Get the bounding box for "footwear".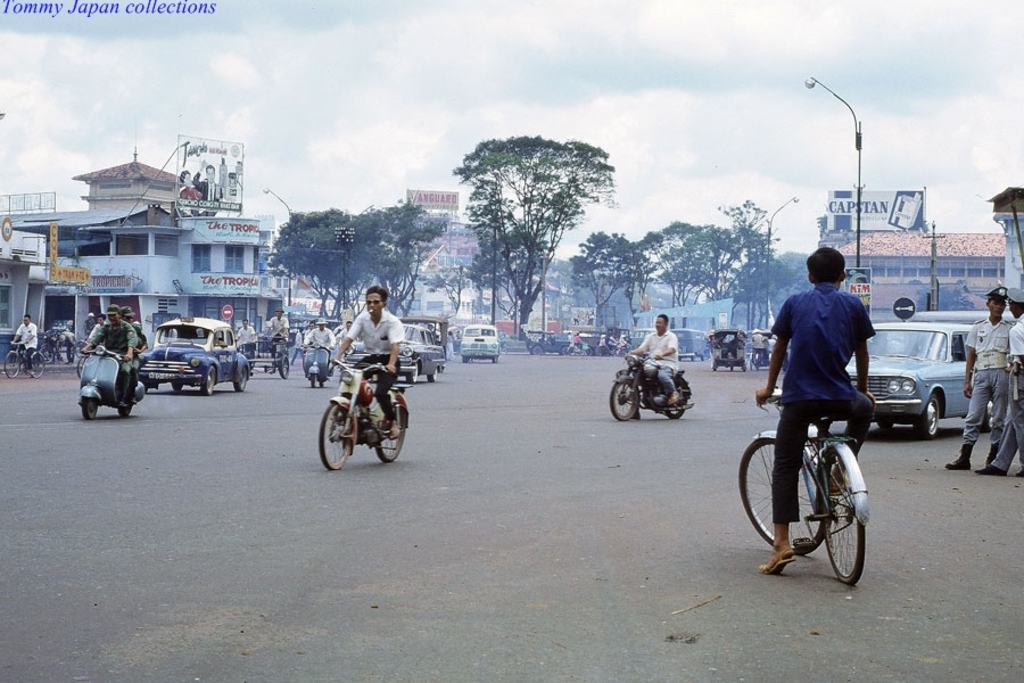
[x1=986, y1=441, x2=999, y2=462].
